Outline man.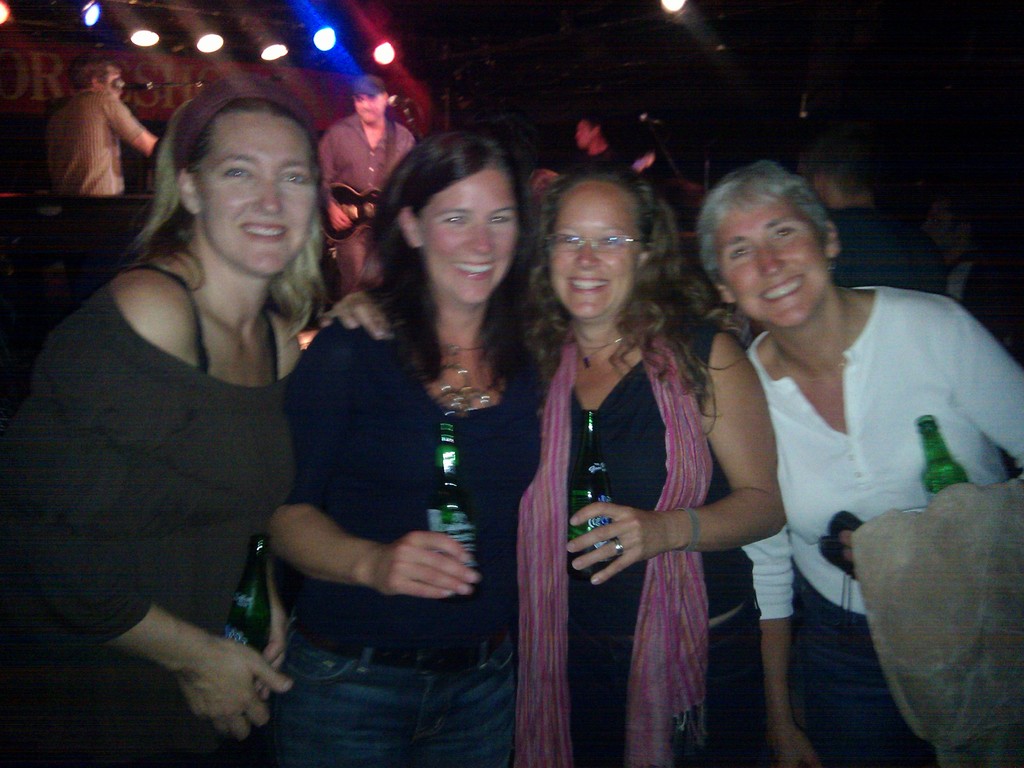
Outline: rect(567, 118, 637, 184).
